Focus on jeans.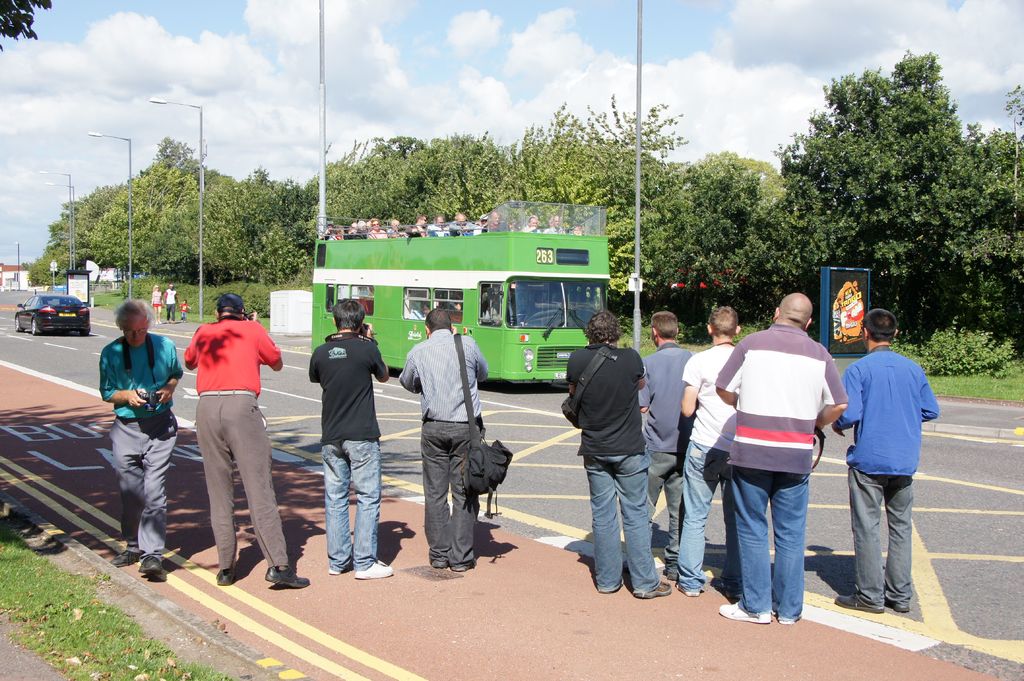
Focused at pyautogui.locateOnScreen(119, 418, 177, 554).
